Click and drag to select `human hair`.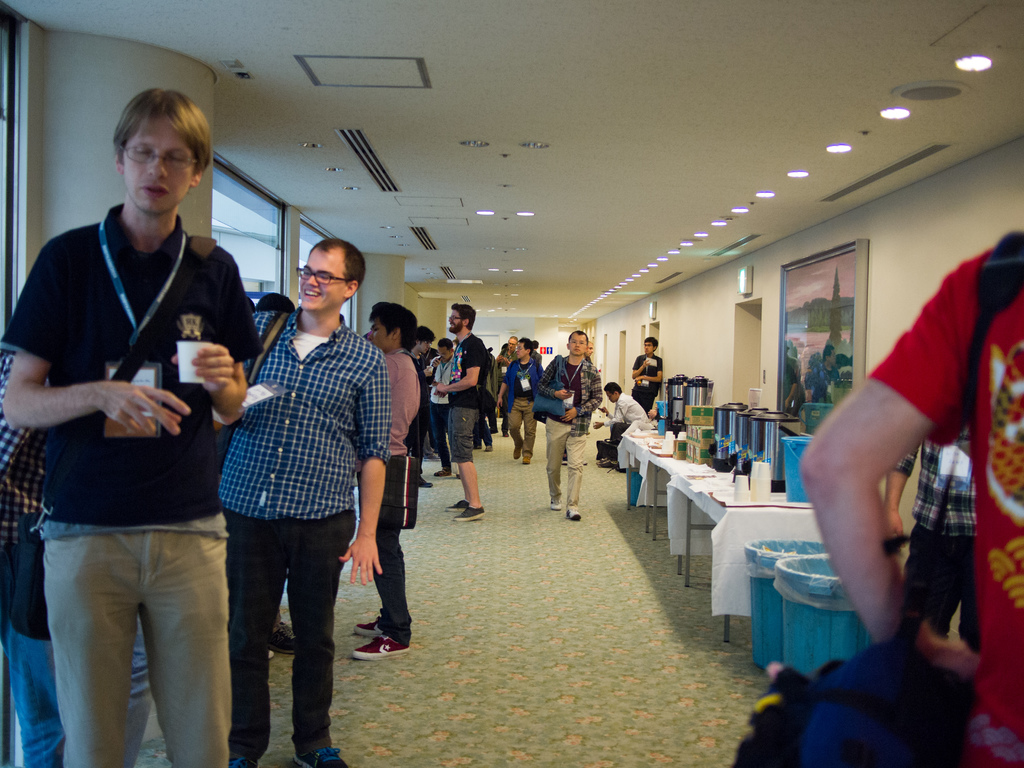
Selection: select_region(113, 92, 213, 179).
